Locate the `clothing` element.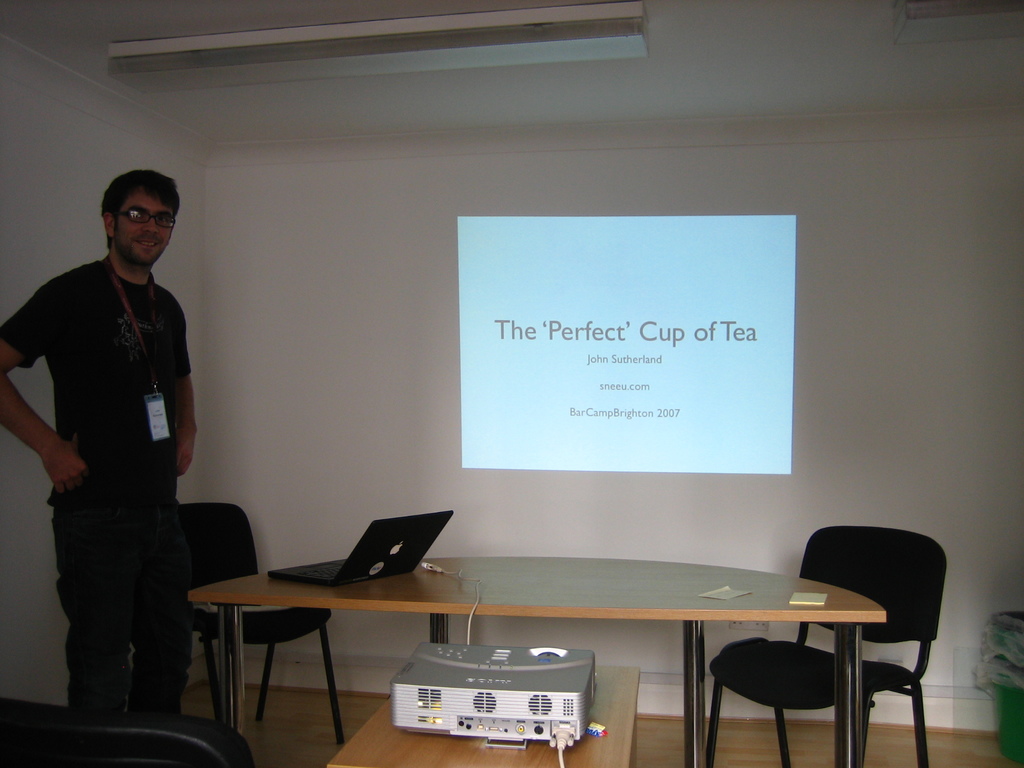
Element bbox: locate(26, 196, 210, 723).
